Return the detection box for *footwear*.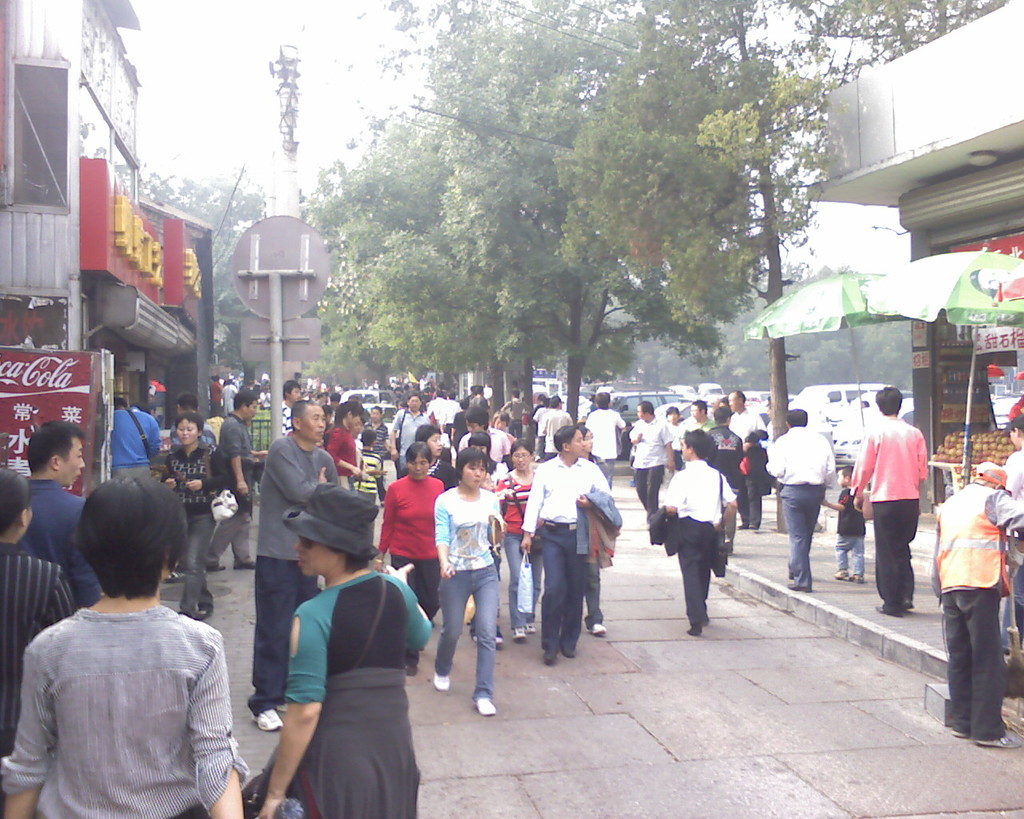
563:648:579:657.
